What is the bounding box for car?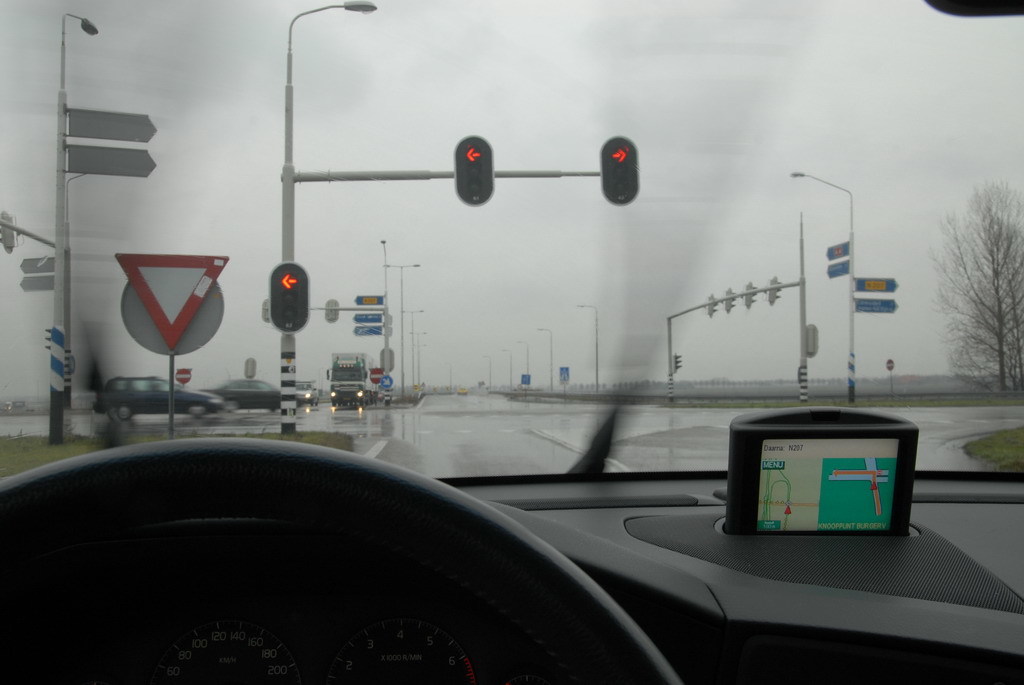
l=93, t=380, r=224, b=417.
